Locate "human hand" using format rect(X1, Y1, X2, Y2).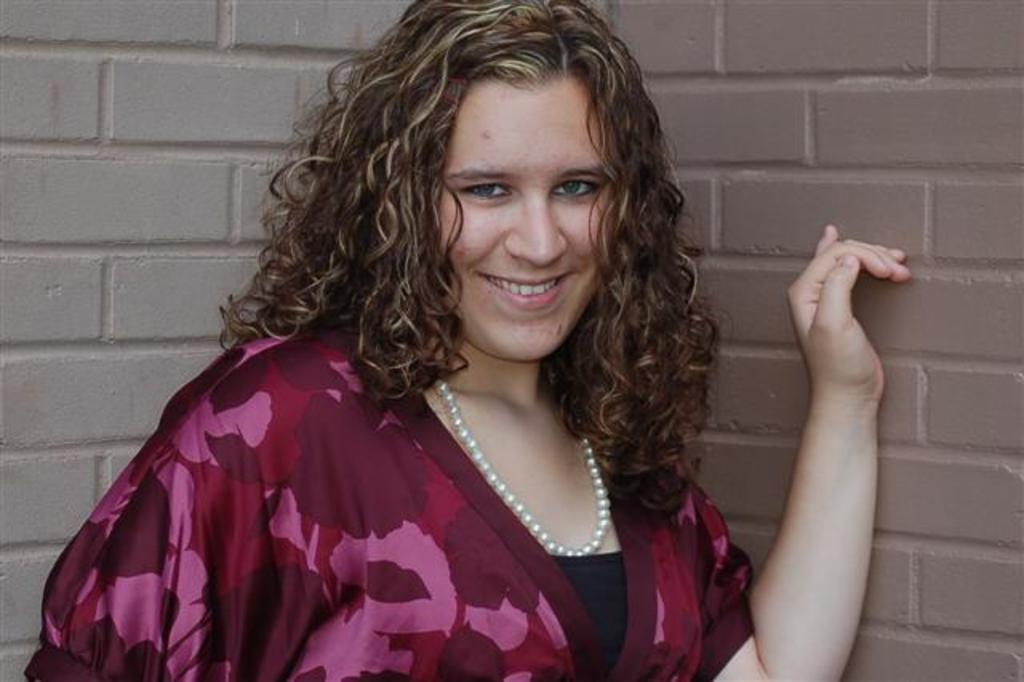
rect(733, 235, 902, 616).
